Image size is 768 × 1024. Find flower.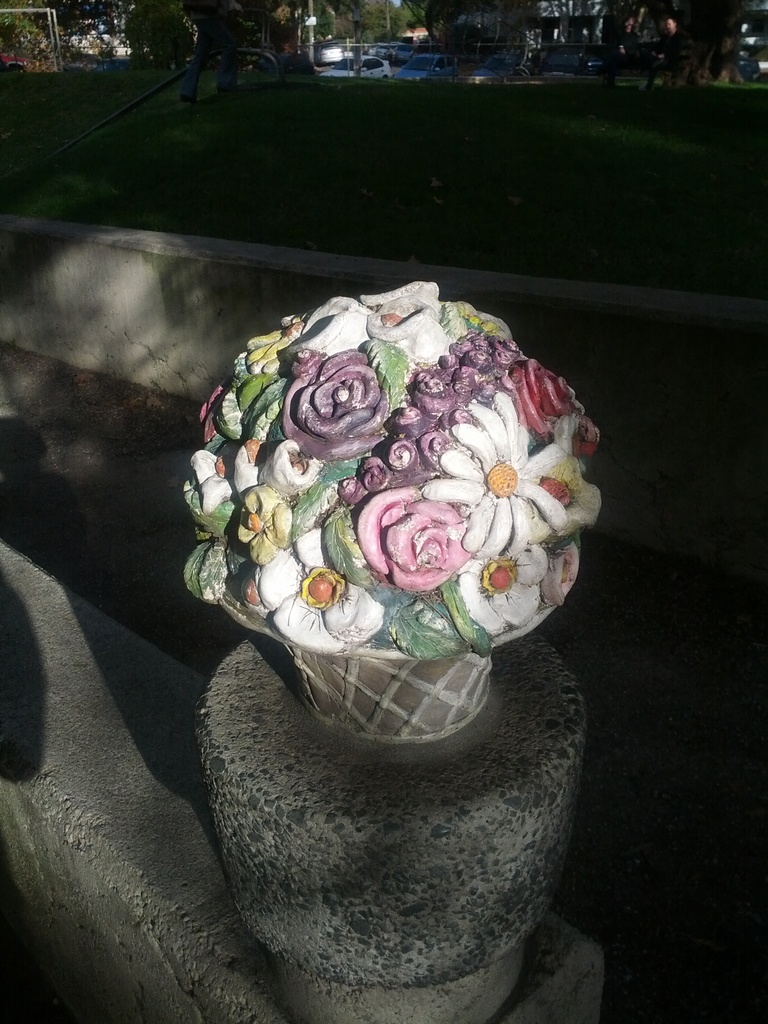
<region>360, 493, 468, 593</region>.
